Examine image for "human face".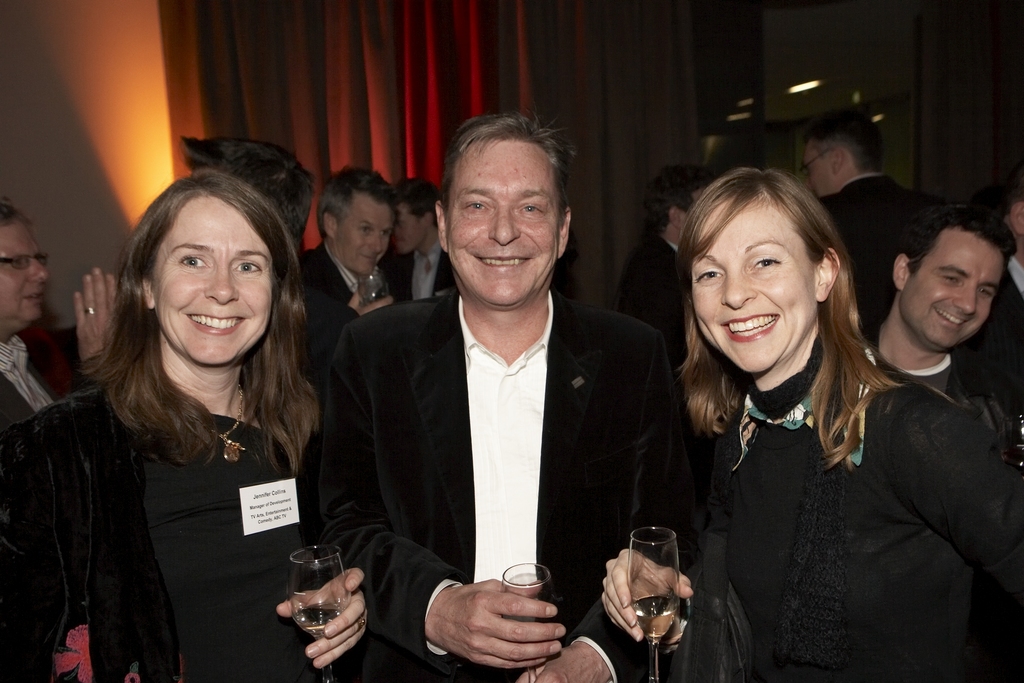
Examination result: <bbox>688, 193, 818, 374</bbox>.
